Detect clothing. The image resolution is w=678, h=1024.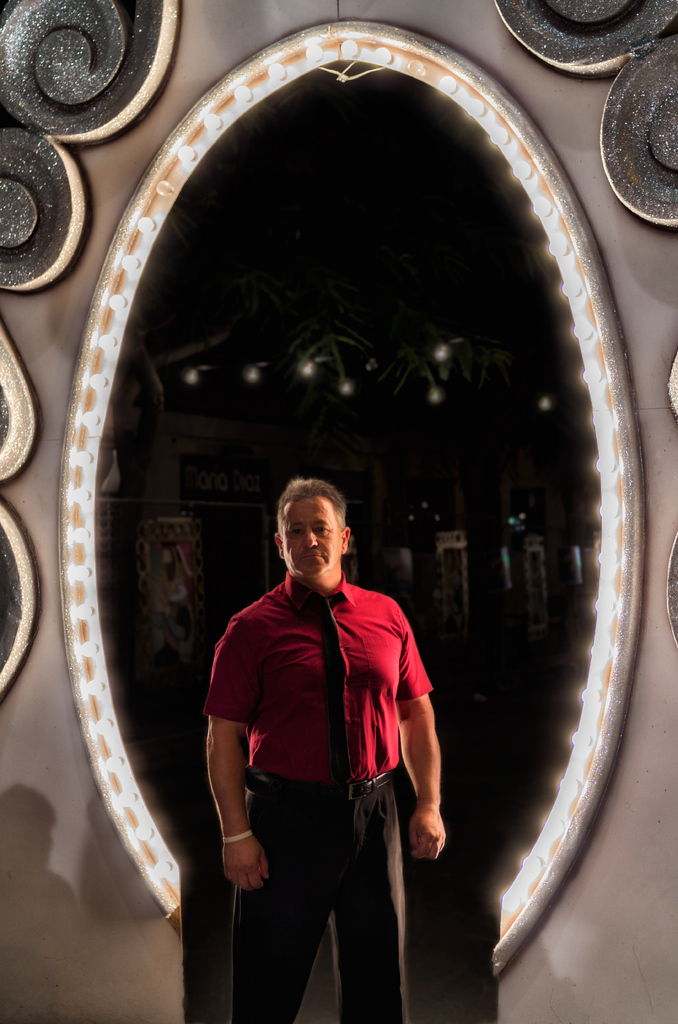
l=199, t=513, r=445, b=982.
